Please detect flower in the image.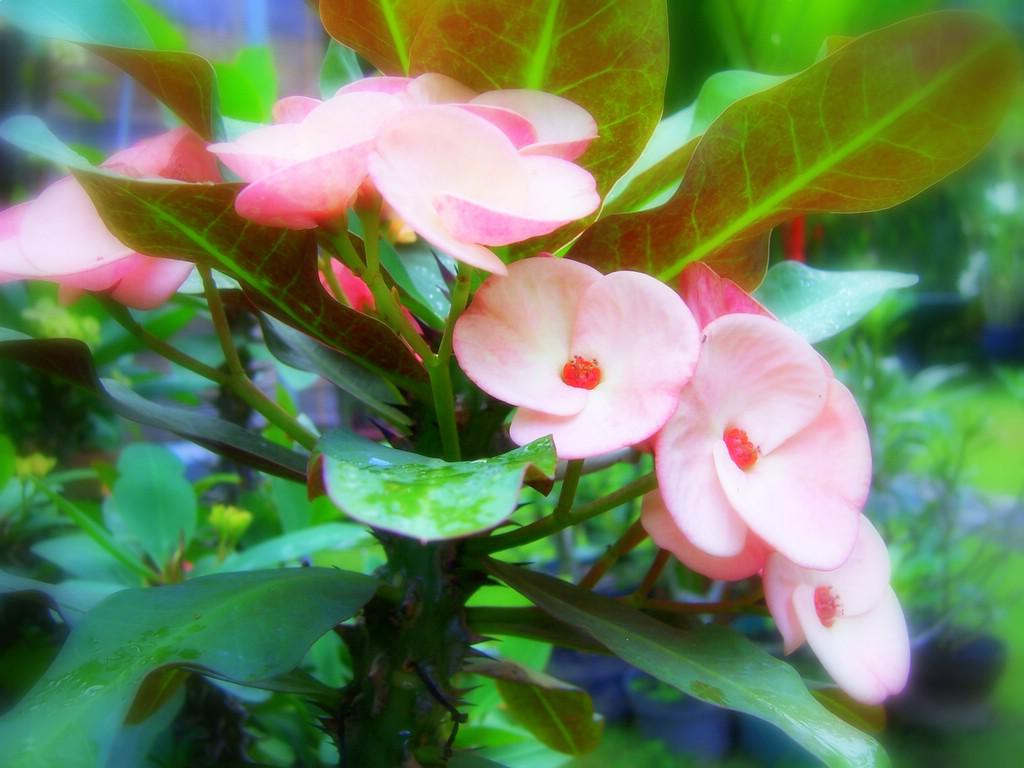
bbox=[411, 73, 599, 158].
